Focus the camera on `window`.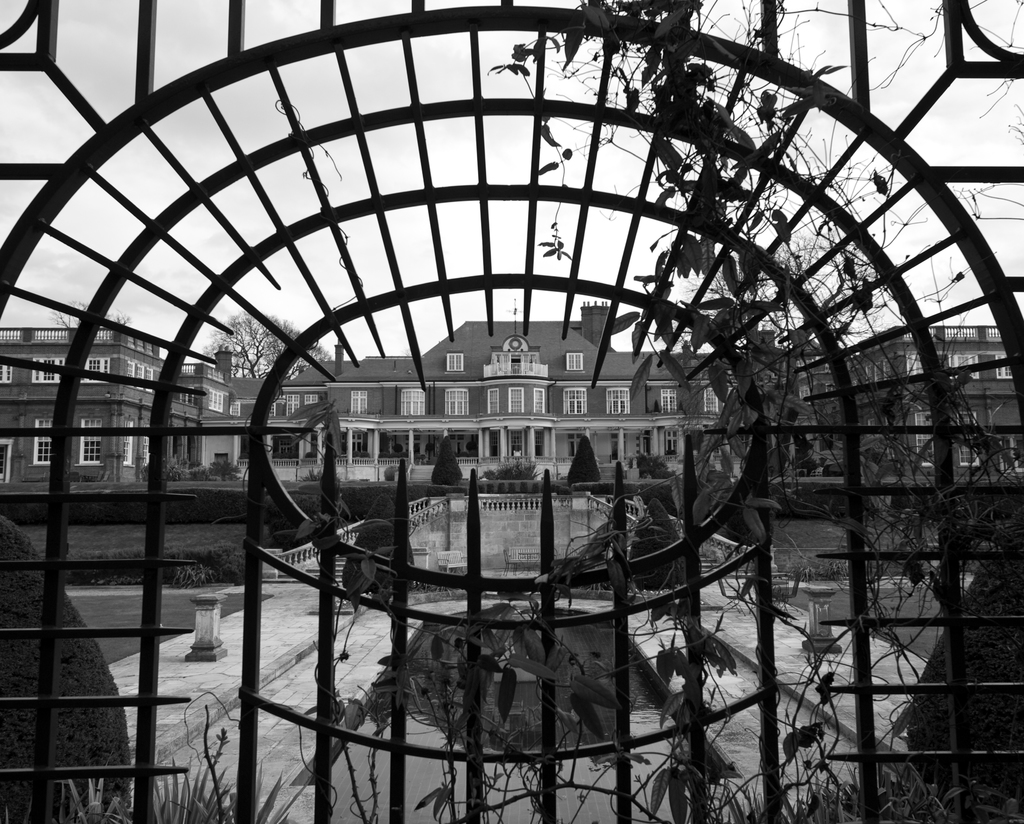
Focus region: 227:398:238:417.
